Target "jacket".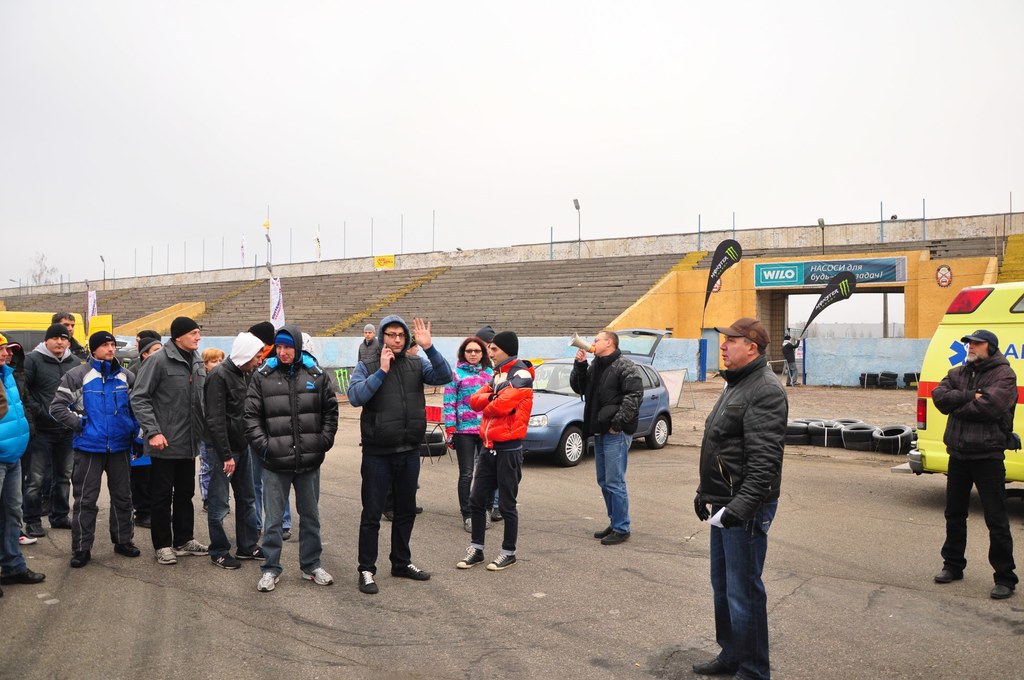
Target region: bbox=(355, 344, 433, 457).
